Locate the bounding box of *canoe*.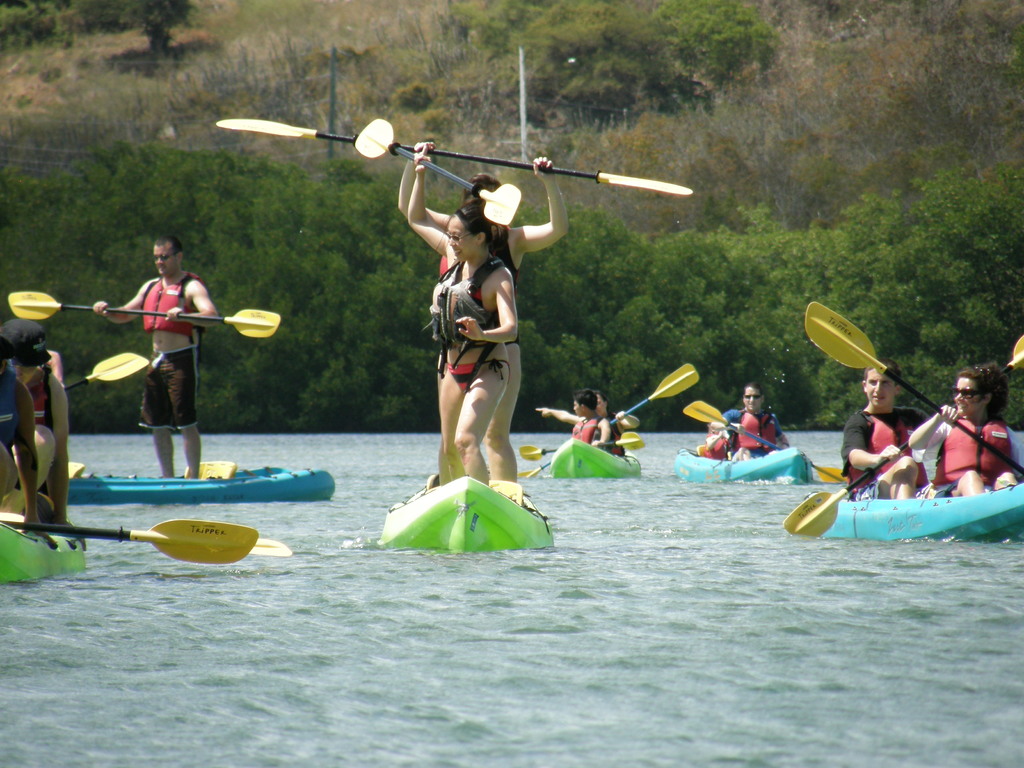
Bounding box: box(0, 514, 89, 585).
